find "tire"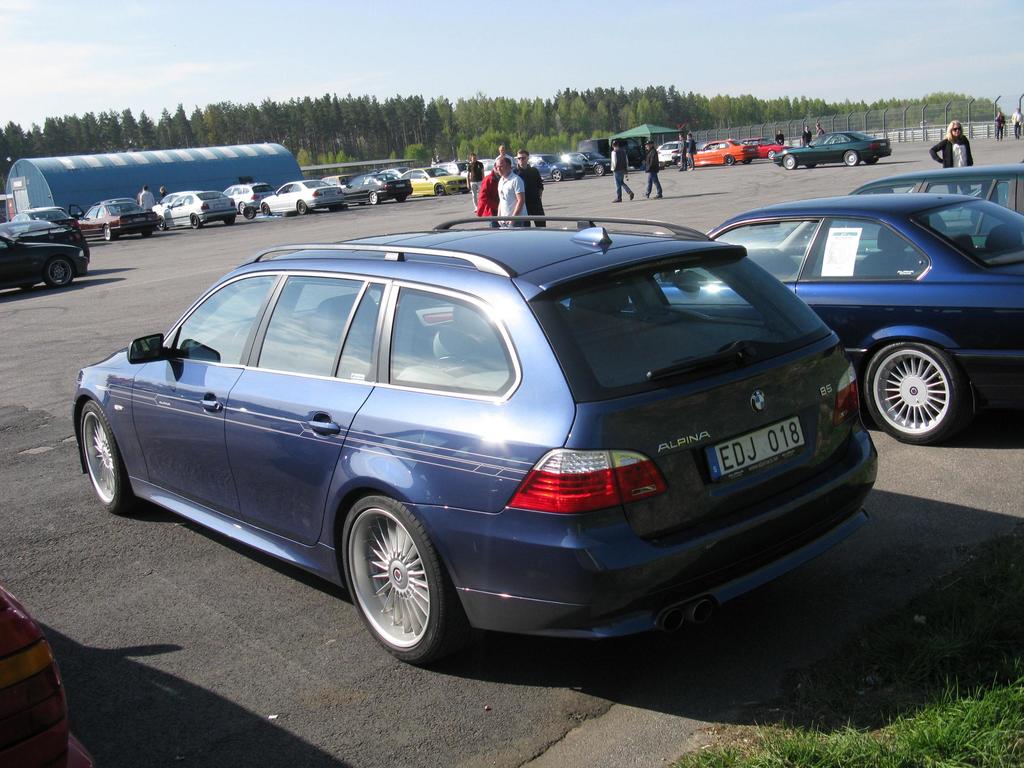
left=864, top=337, right=961, bottom=443
